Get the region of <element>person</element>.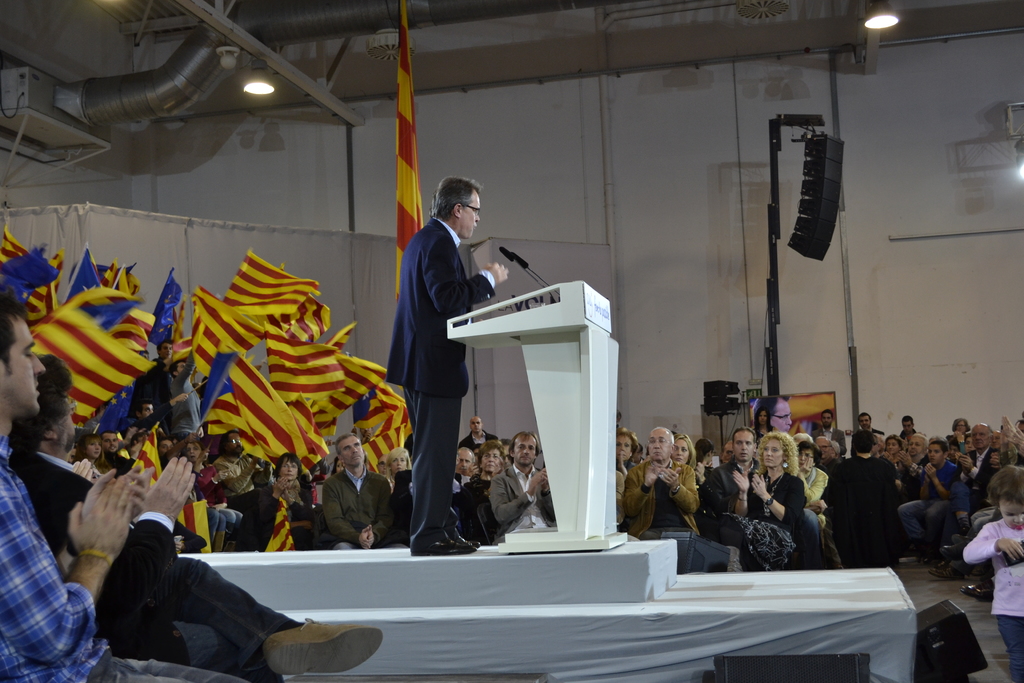
x1=892 y1=432 x2=968 y2=561.
